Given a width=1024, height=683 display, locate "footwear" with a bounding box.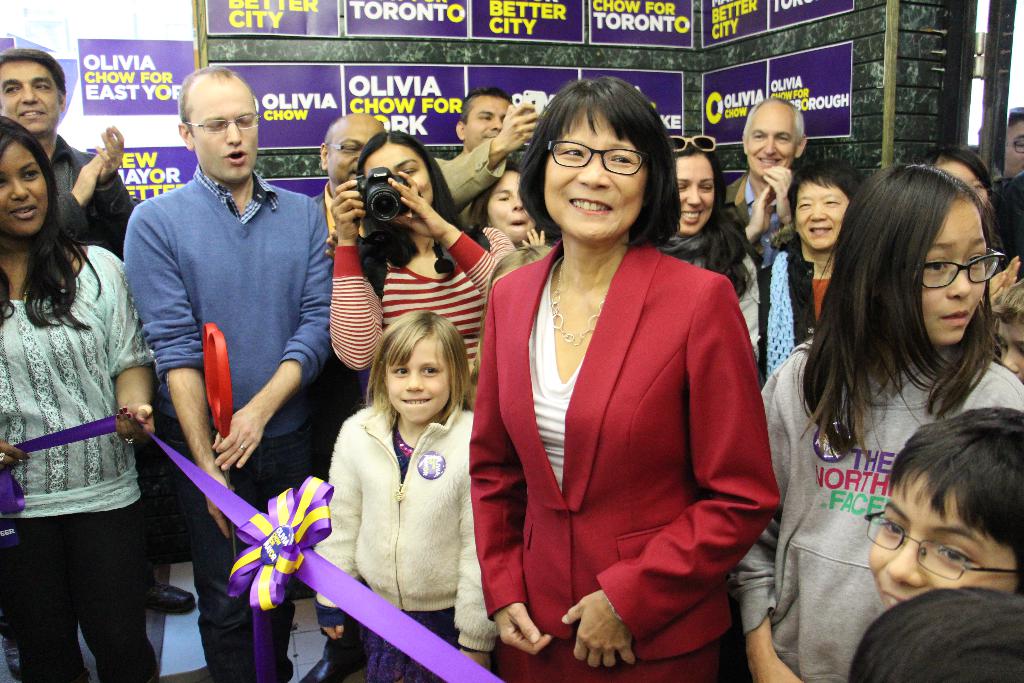
Located: [3, 637, 17, 677].
